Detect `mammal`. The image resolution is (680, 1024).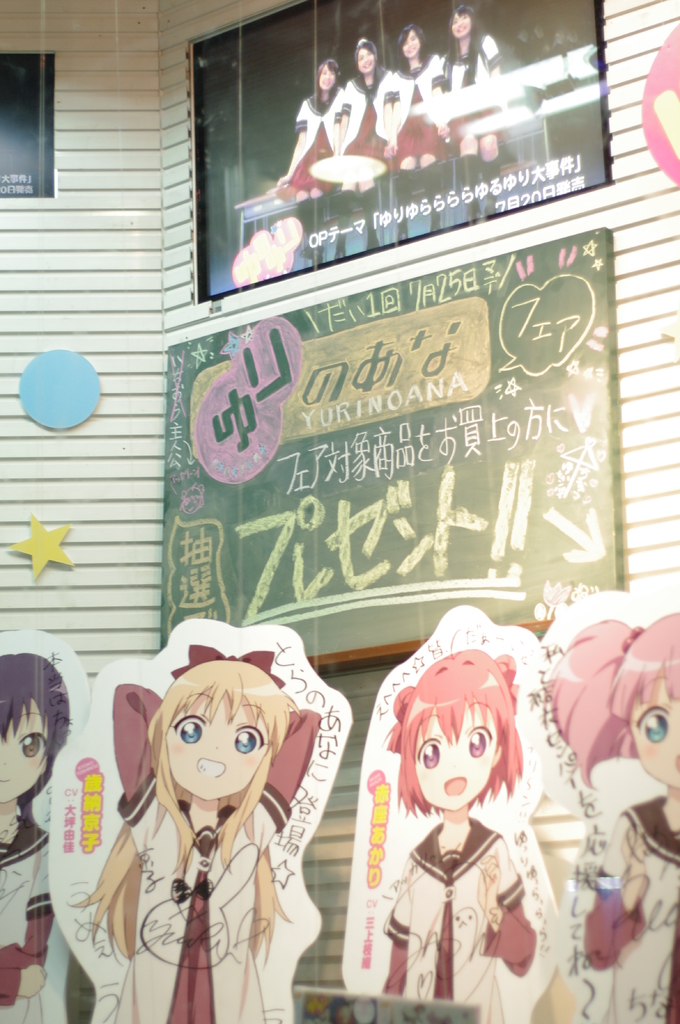
crop(439, 4, 511, 216).
